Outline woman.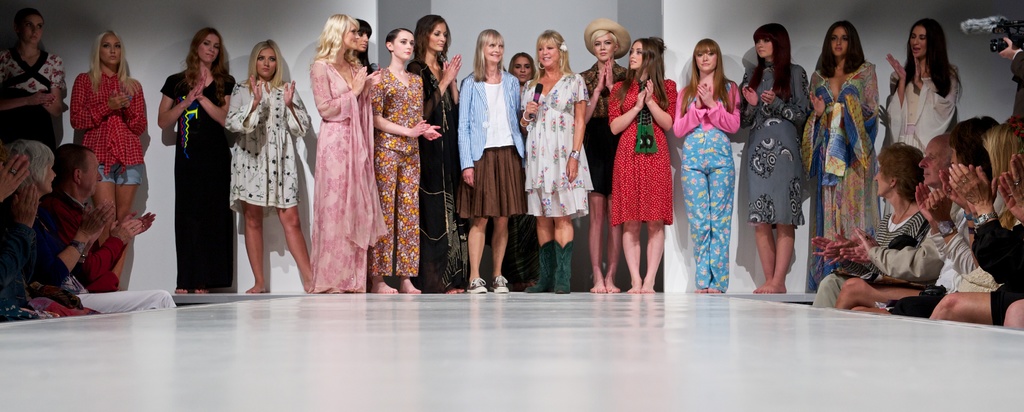
Outline: crop(3, 140, 177, 320).
